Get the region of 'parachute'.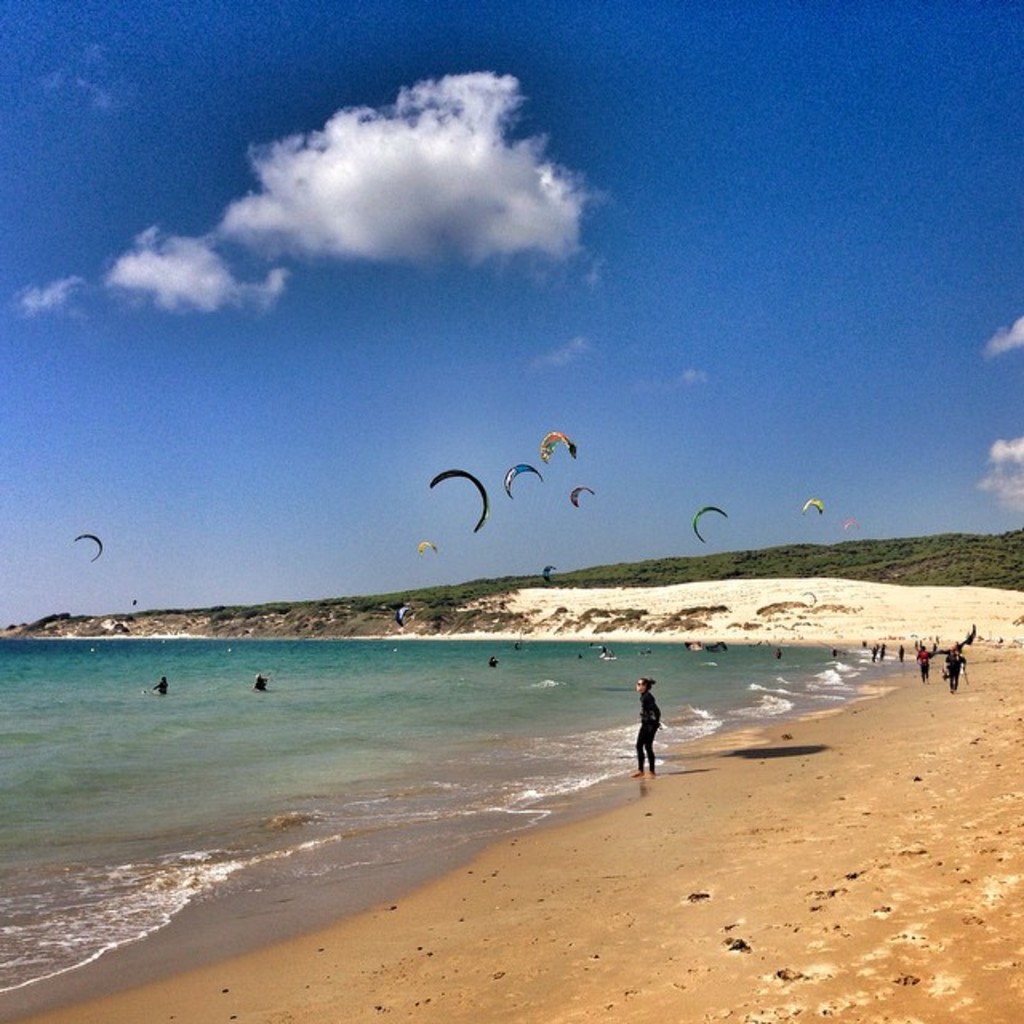
<region>70, 528, 104, 562</region>.
